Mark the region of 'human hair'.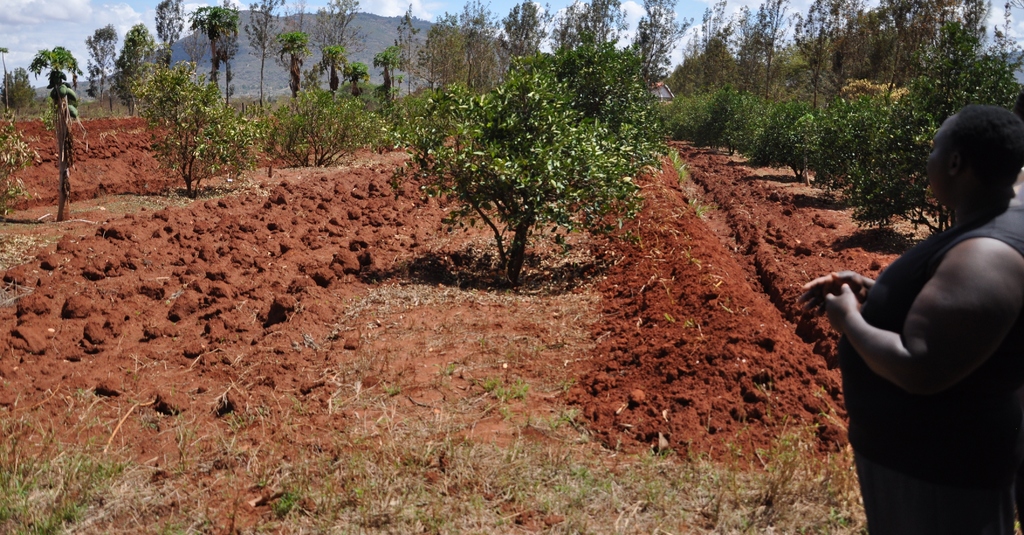
Region: <box>933,108,1017,204</box>.
